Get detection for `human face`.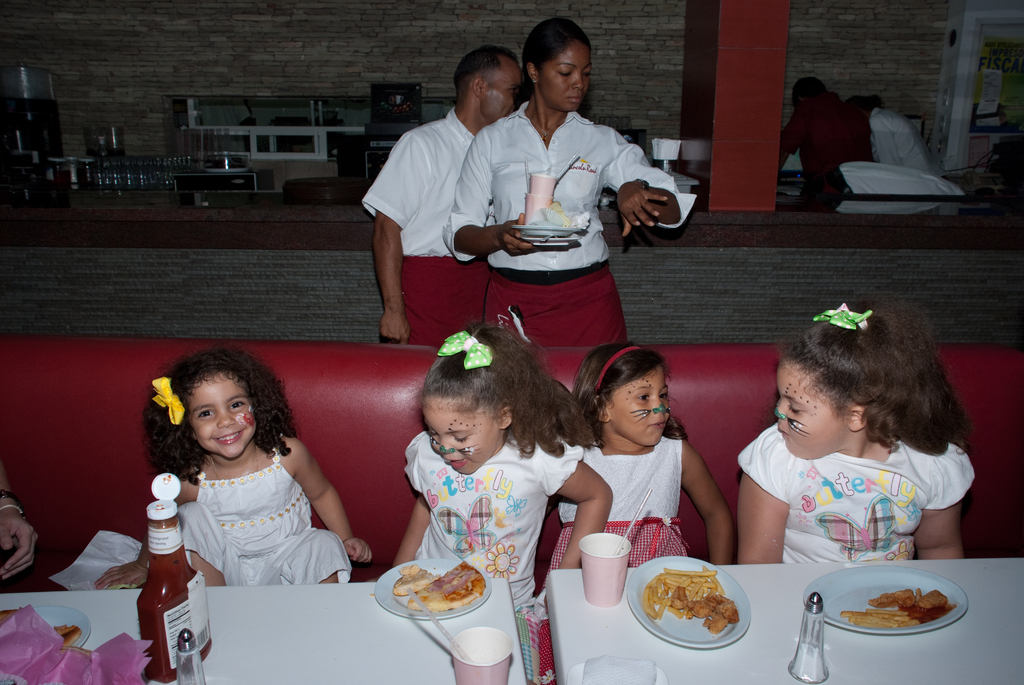
Detection: {"x1": 419, "y1": 398, "x2": 498, "y2": 475}.
